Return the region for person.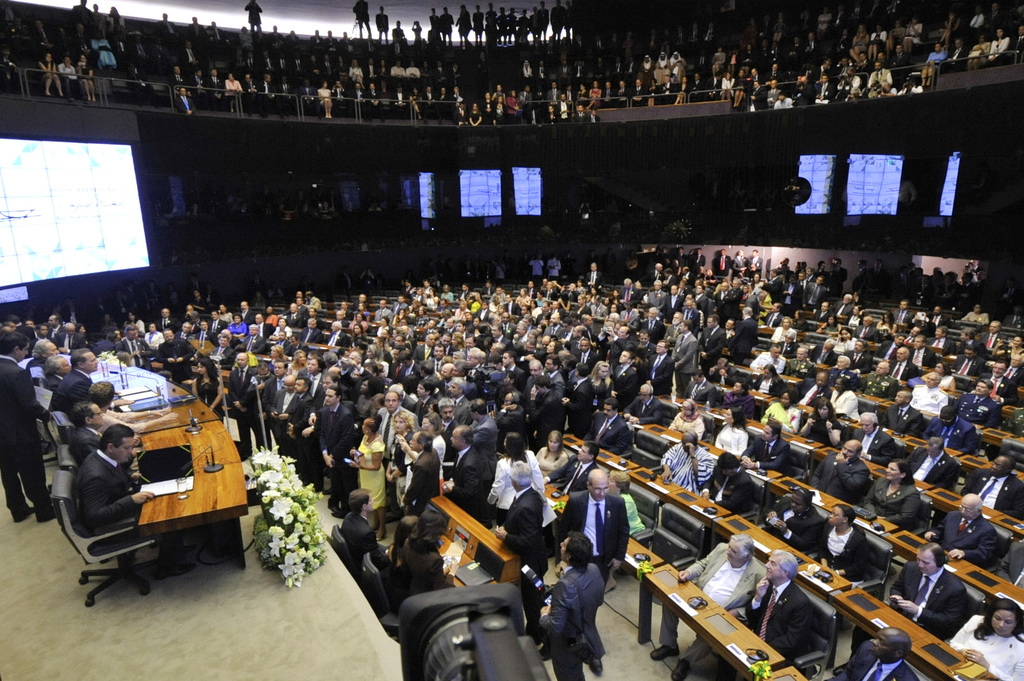
35:49:65:97.
